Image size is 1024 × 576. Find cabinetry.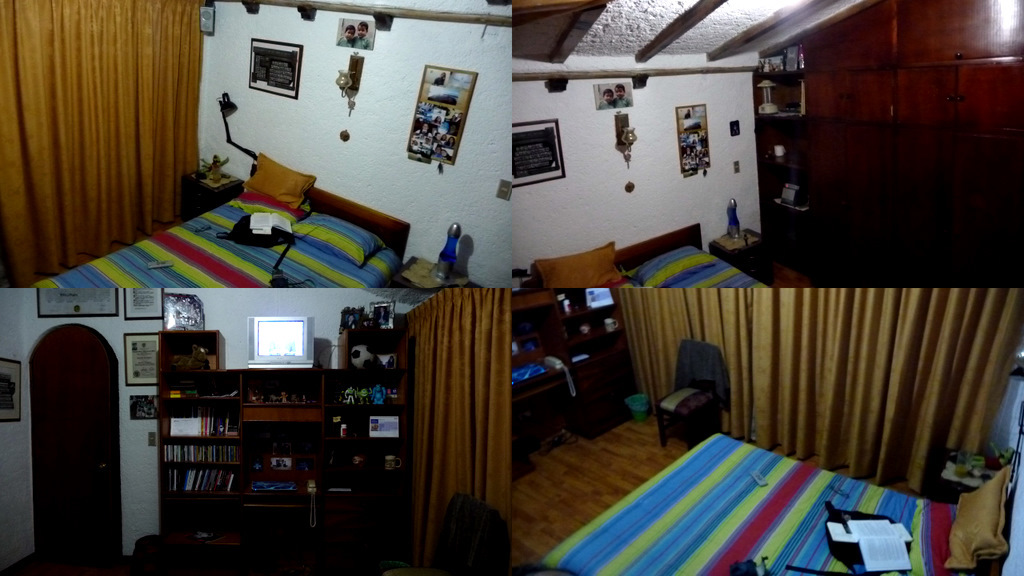
pyautogui.locateOnScreen(804, 0, 905, 145).
